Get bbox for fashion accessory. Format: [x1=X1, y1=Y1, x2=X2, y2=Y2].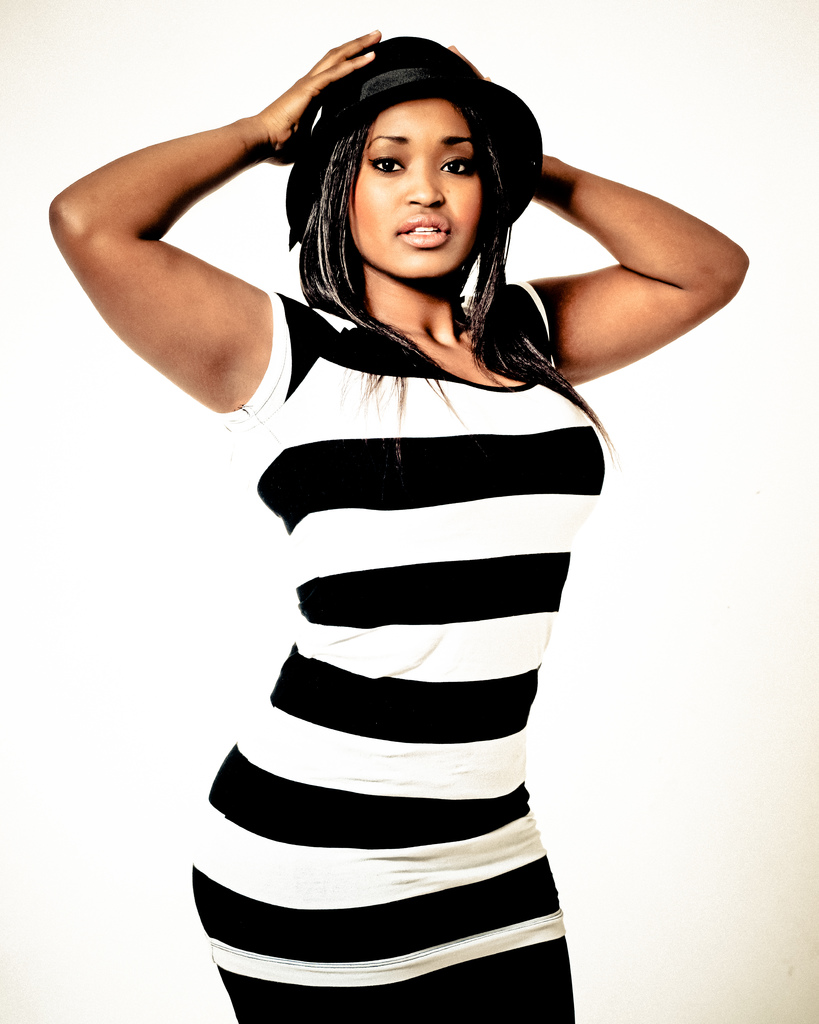
[x1=287, y1=29, x2=552, y2=251].
